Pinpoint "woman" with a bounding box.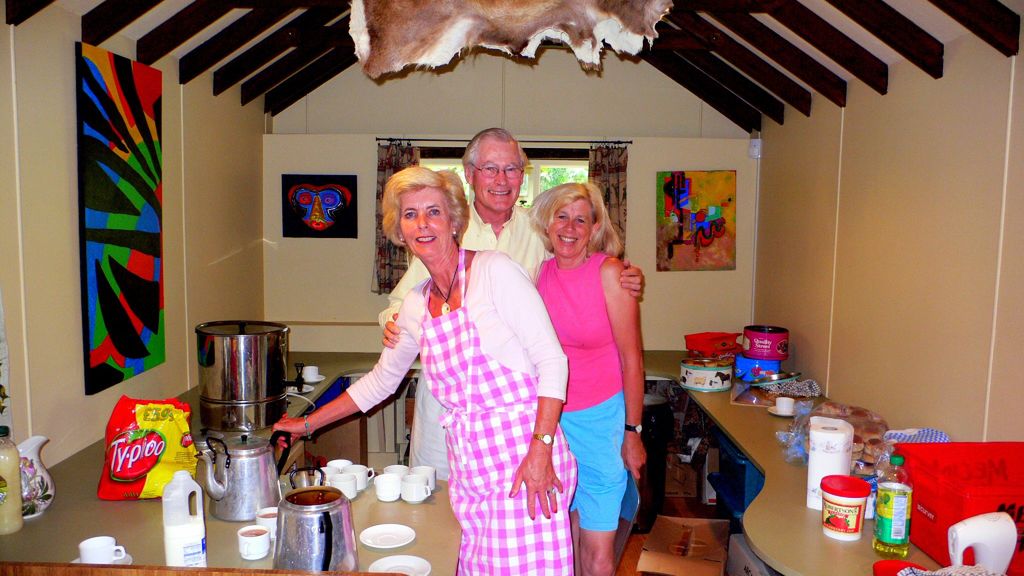
[530, 180, 646, 575].
